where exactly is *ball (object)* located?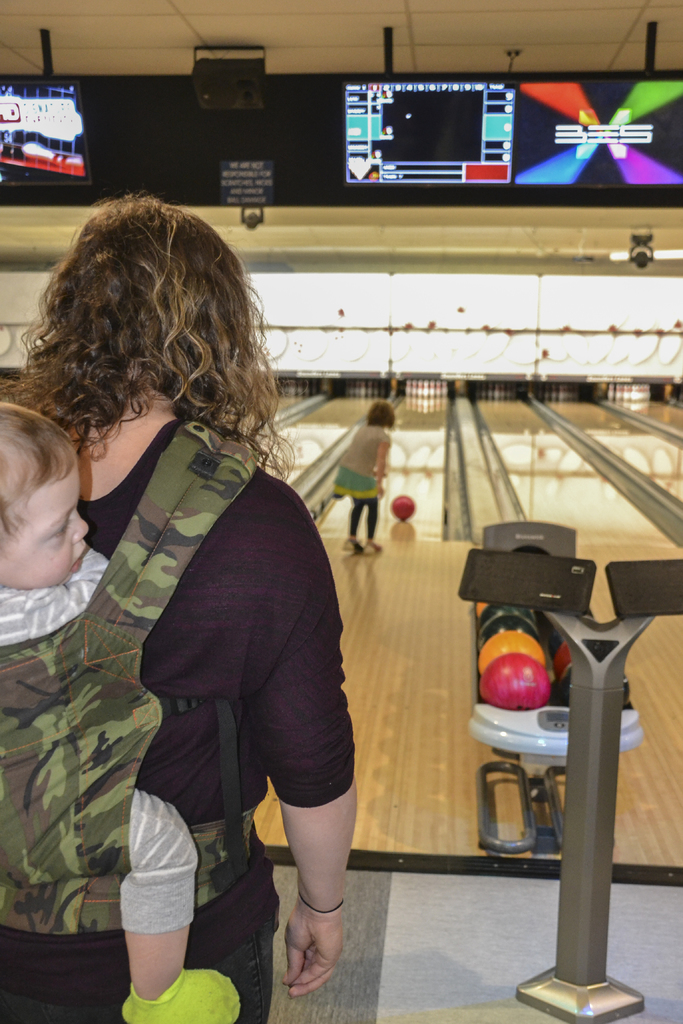
Its bounding box is left=476, top=626, right=541, bottom=671.
